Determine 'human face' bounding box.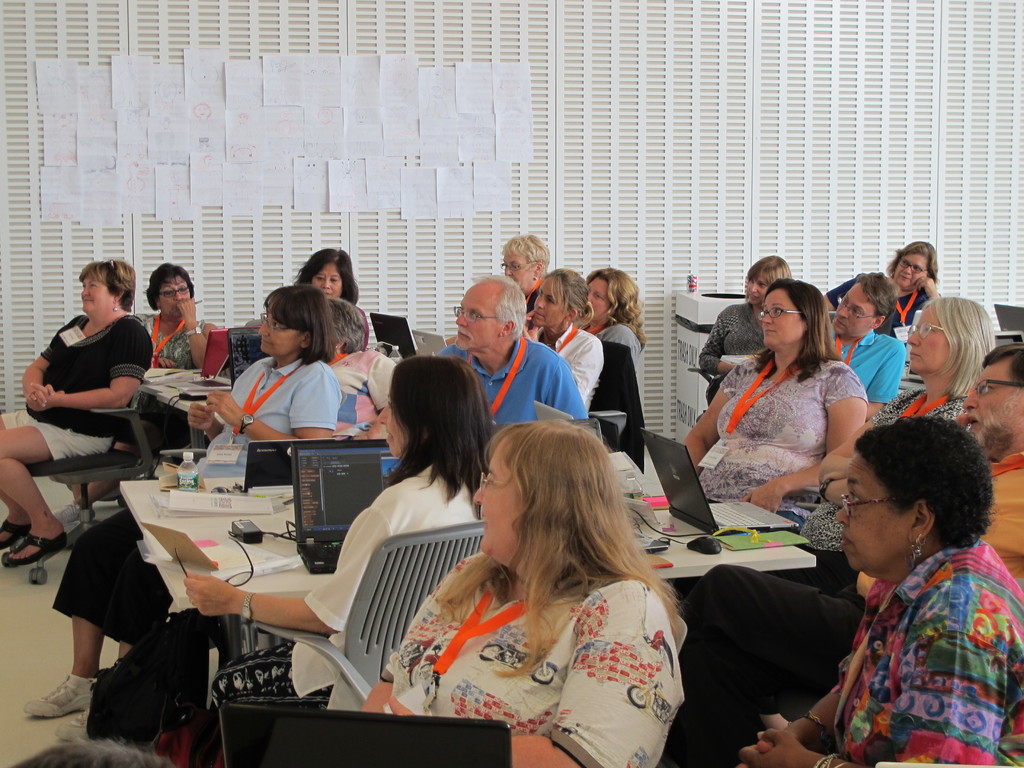
Determined: select_region(506, 253, 532, 289).
